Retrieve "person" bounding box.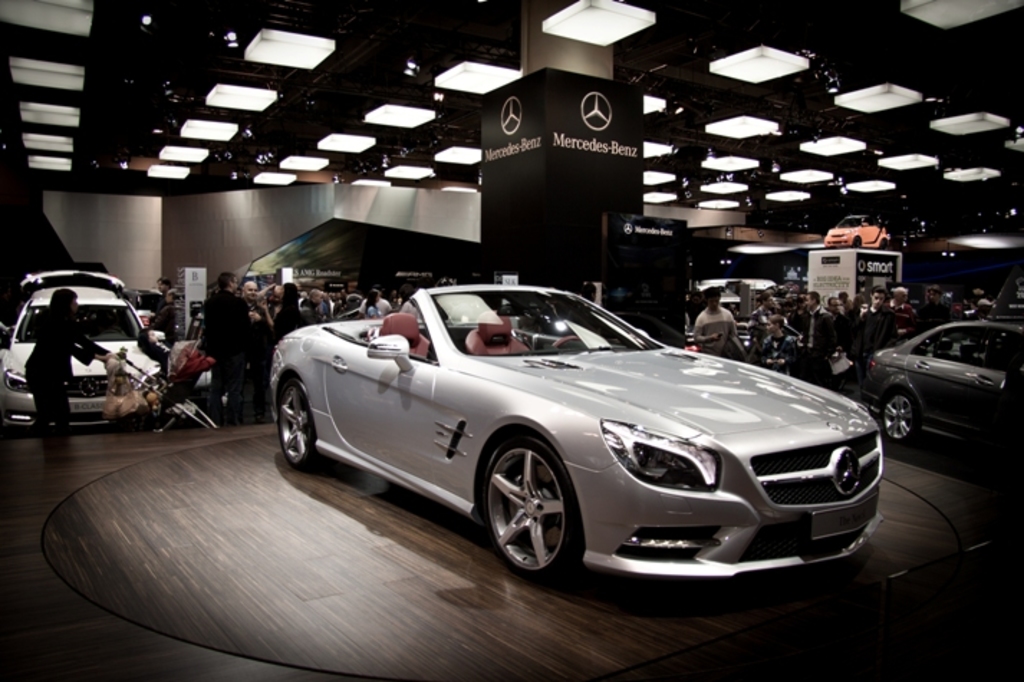
Bounding box: {"left": 763, "top": 316, "right": 797, "bottom": 380}.
